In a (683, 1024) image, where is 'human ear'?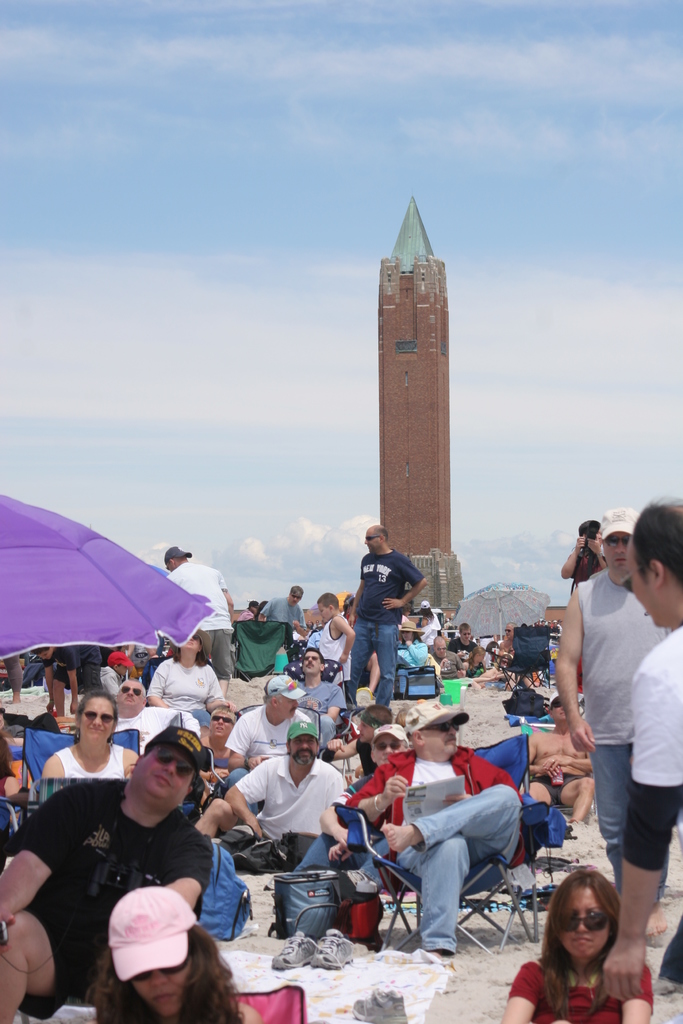
{"left": 407, "top": 726, "right": 423, "bottom": 751}.
